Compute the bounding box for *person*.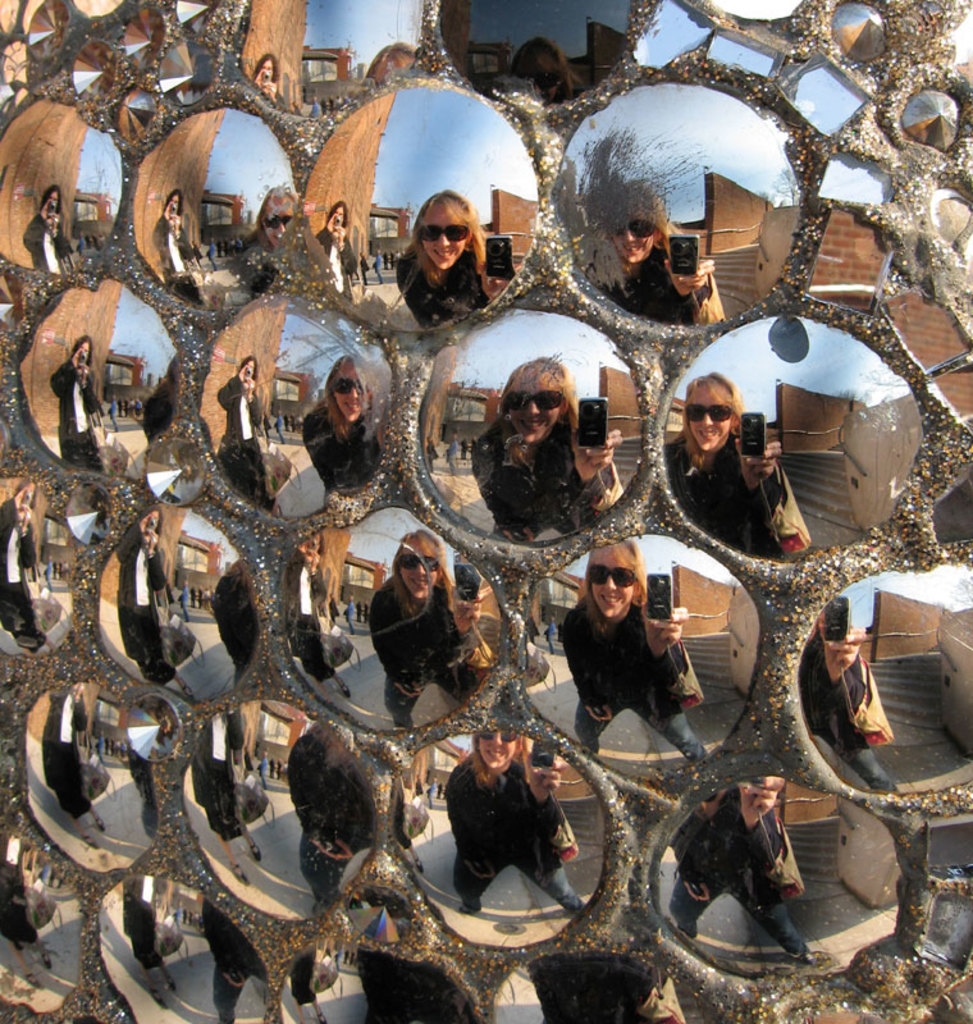
l=643, t=369, r=810, b=576.
